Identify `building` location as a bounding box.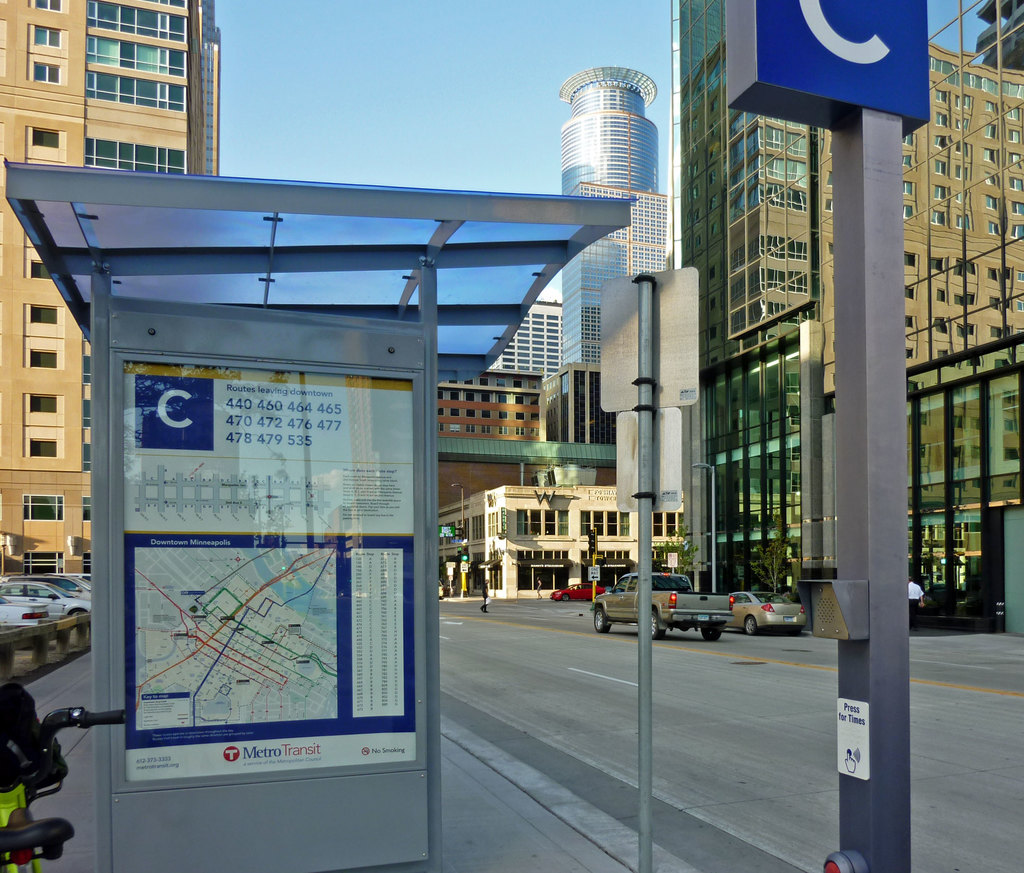
[x1=487, y1=306, x2=564, y2=390].
